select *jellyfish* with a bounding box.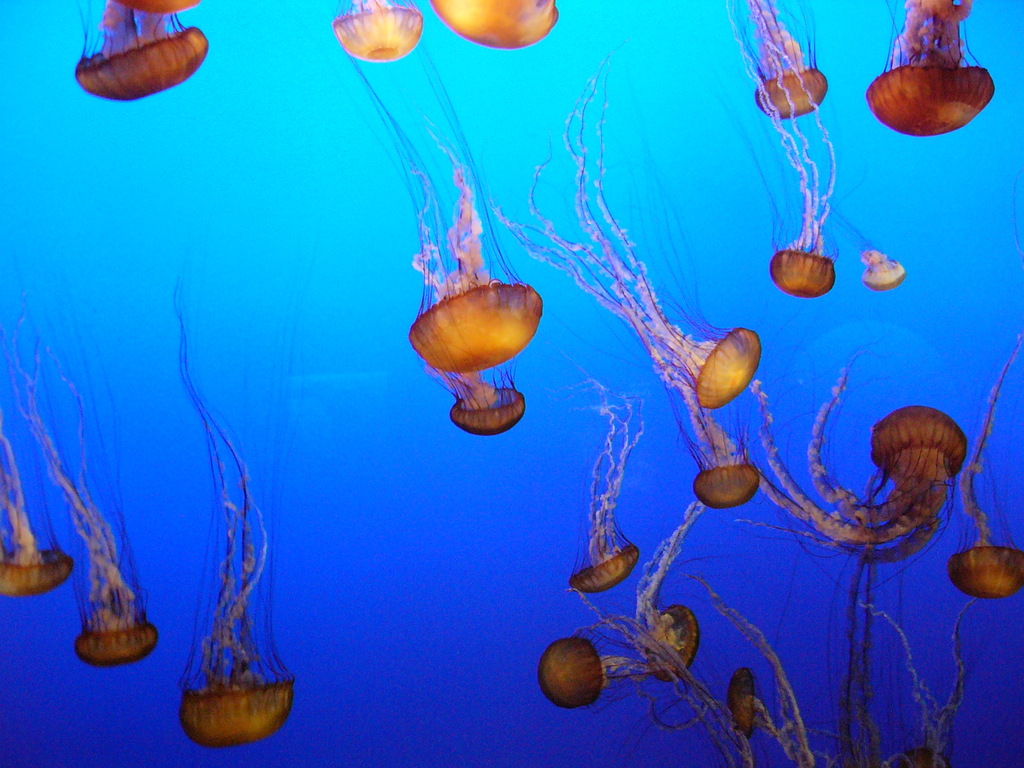
(x1=427, y1=0, x2=561, y2=49).
